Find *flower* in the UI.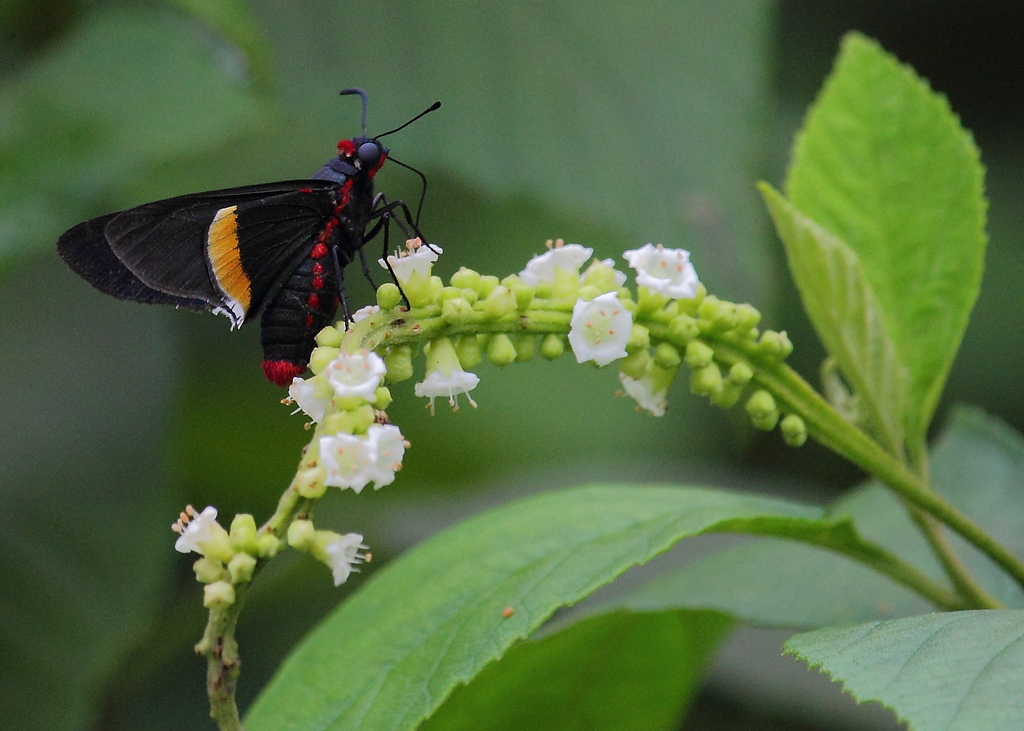
UI element at [581, 256, 623, 285].
